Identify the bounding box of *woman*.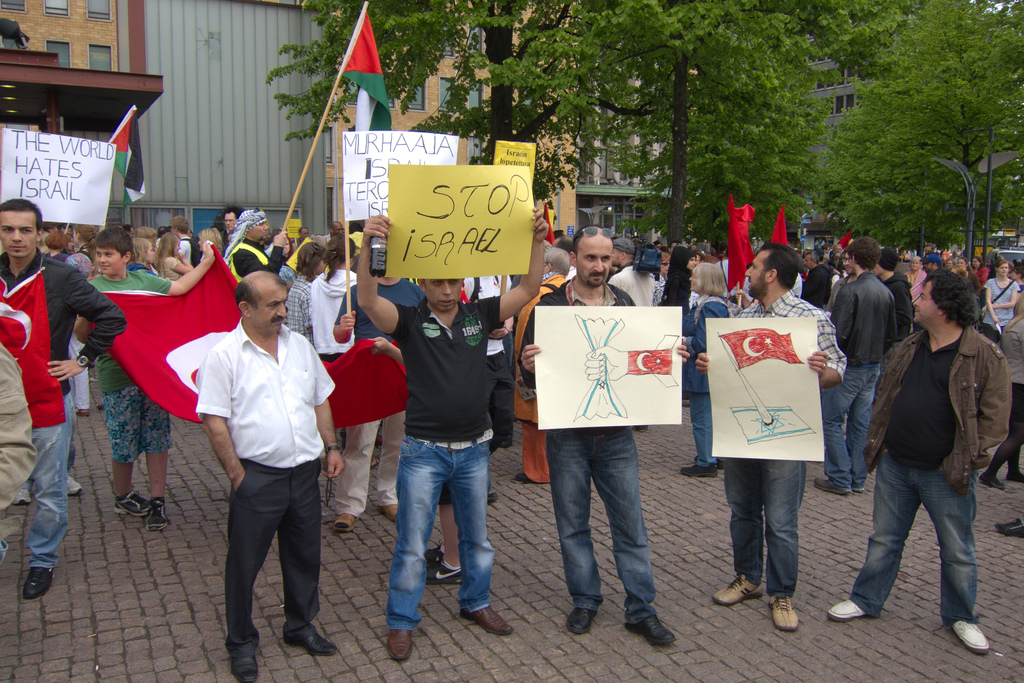
x1=136 y1=225 x2=155 y2=250.
